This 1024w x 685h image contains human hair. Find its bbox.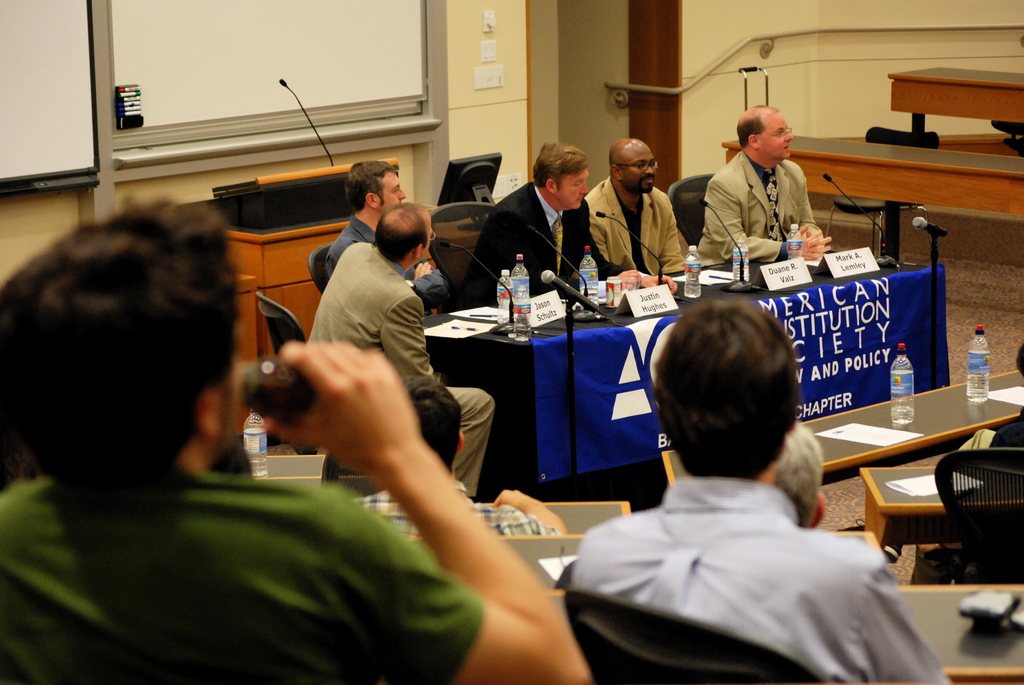
bbox(376, 199, 430, 269).
